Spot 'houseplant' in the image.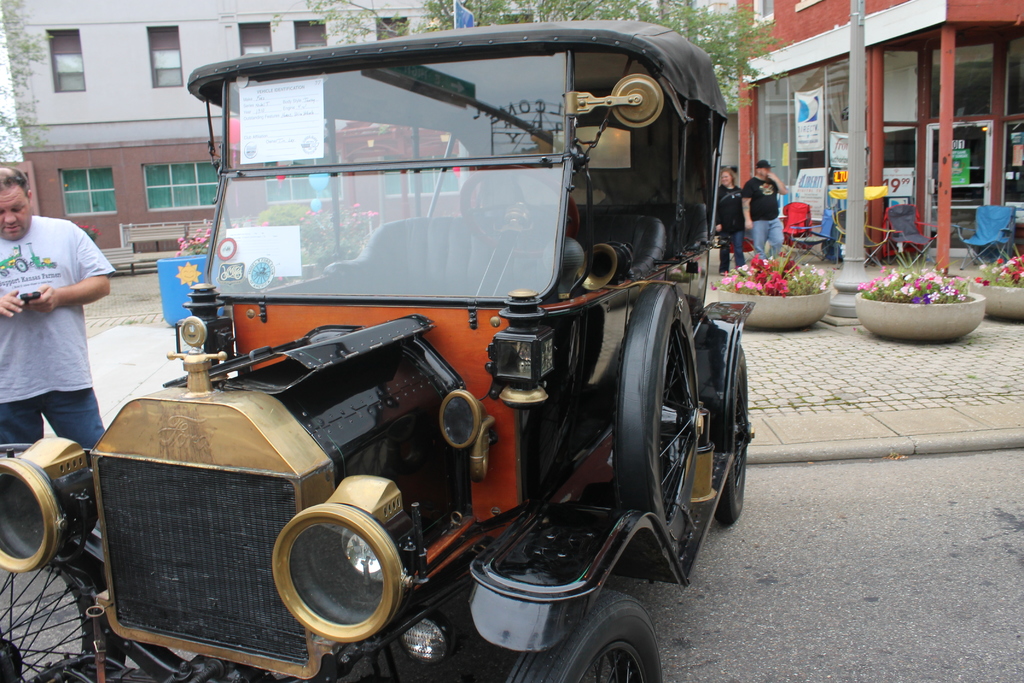
'houseplant' found at l=704, t=230, r=834, b=329.
